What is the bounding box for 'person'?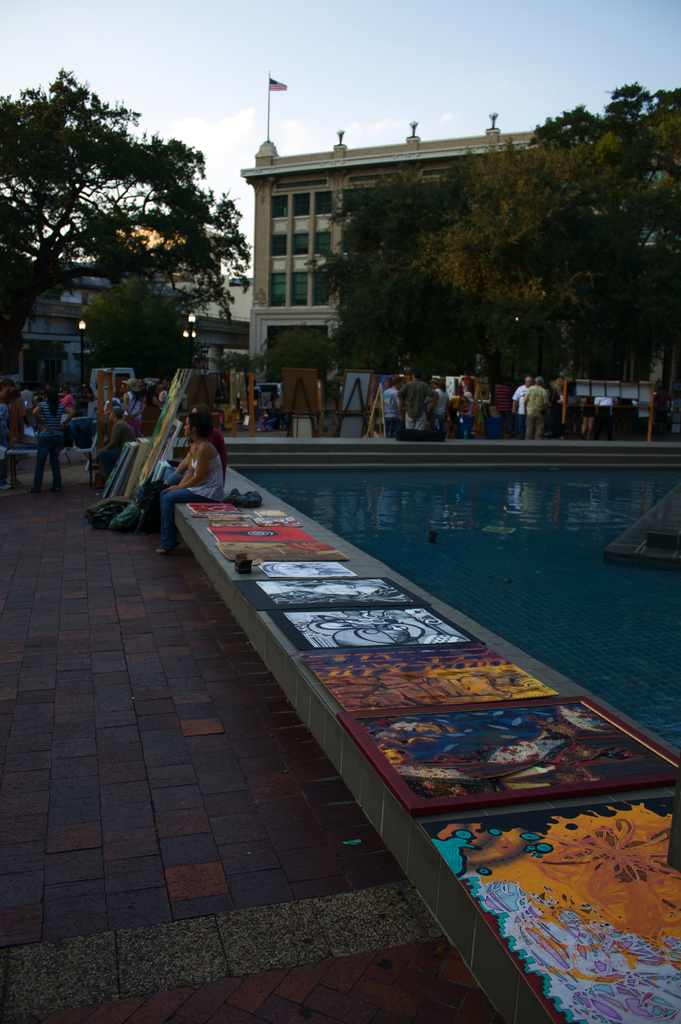
pyautogui.locateOnScreen(157, 412, 223, 549).
